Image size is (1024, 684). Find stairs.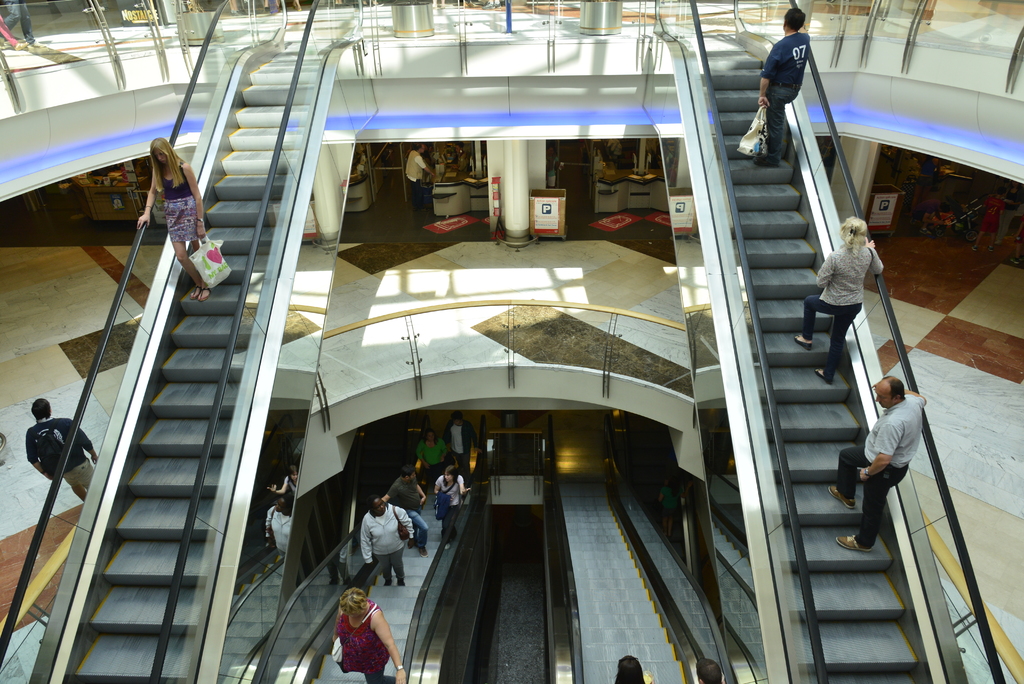
581, 469, 686, 683.
